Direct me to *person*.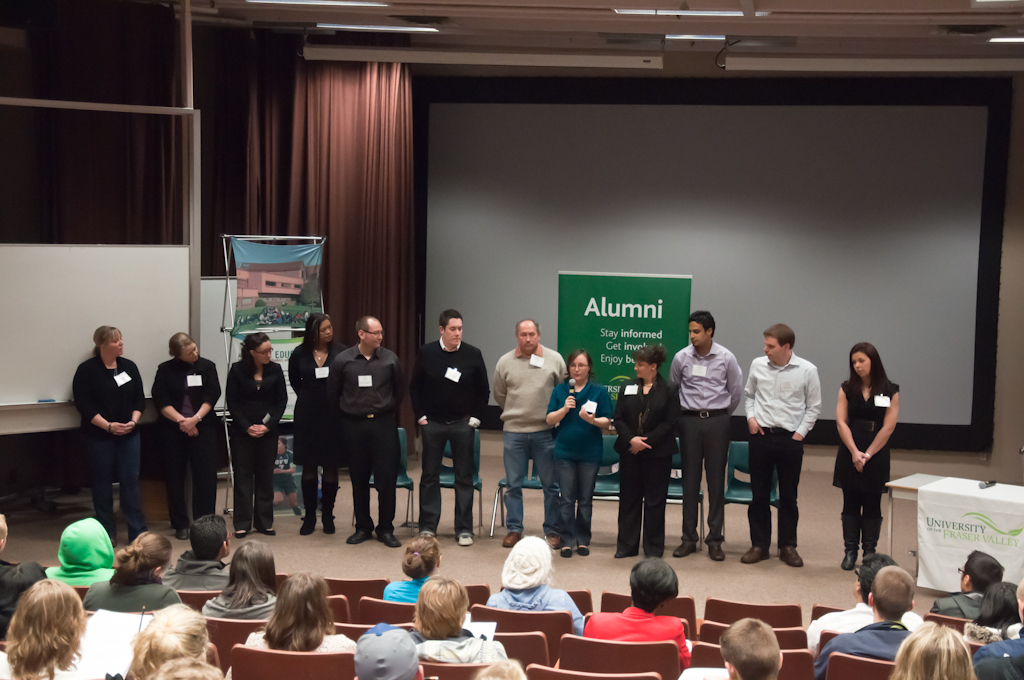
Direction: (409, 309, 493, 547).
